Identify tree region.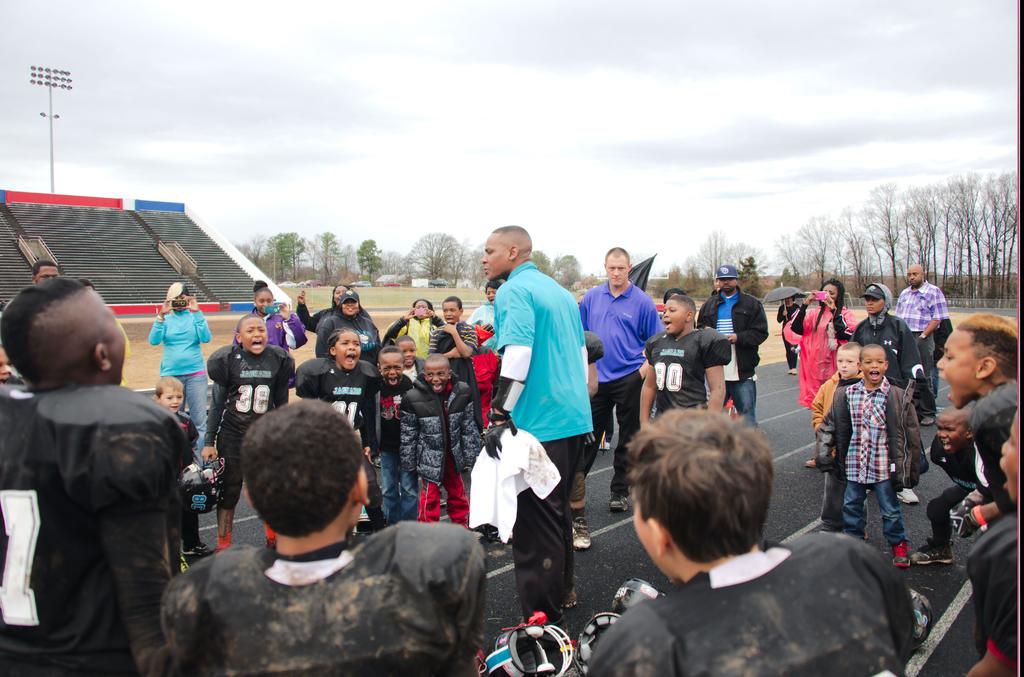
Region: region(552, 255, 584, 286).
